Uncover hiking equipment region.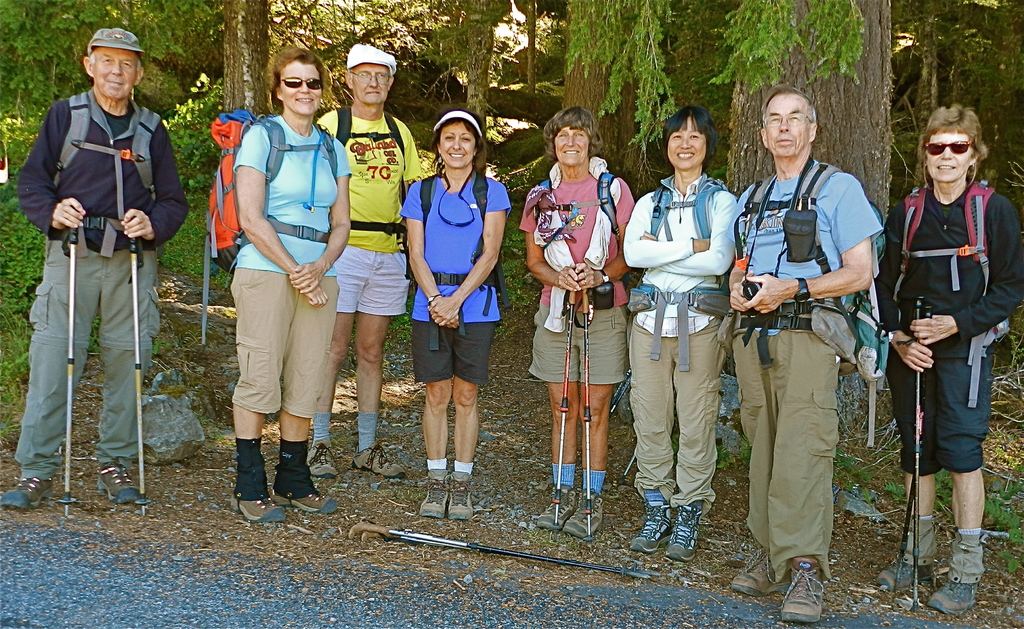
Uncovered: rect(899, 294, 927, 619).
